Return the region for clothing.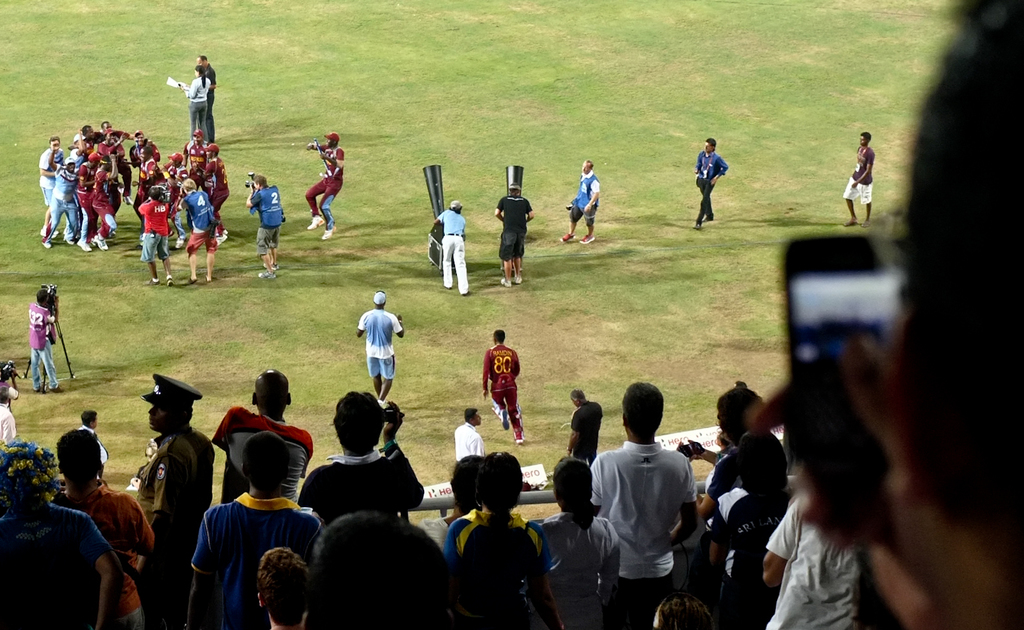
570,170,598,224.
